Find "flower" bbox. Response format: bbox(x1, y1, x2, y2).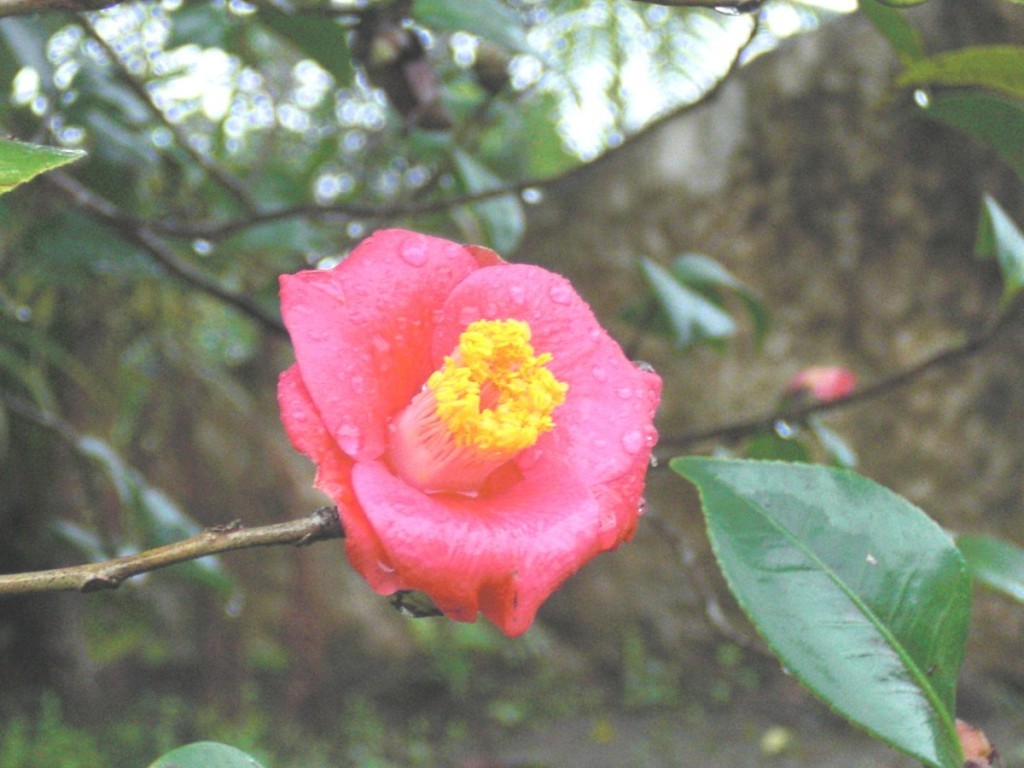
bbox(774, 362, 854, 405).
